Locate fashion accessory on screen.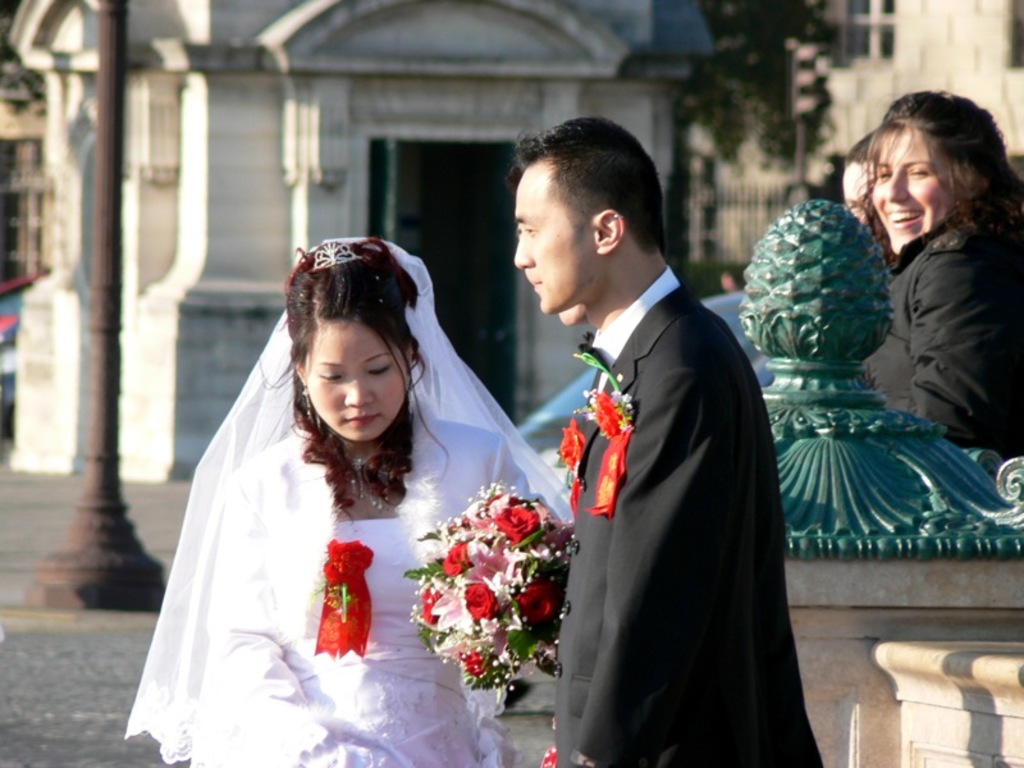
On screen at <box>294,384,325,434</box>.
